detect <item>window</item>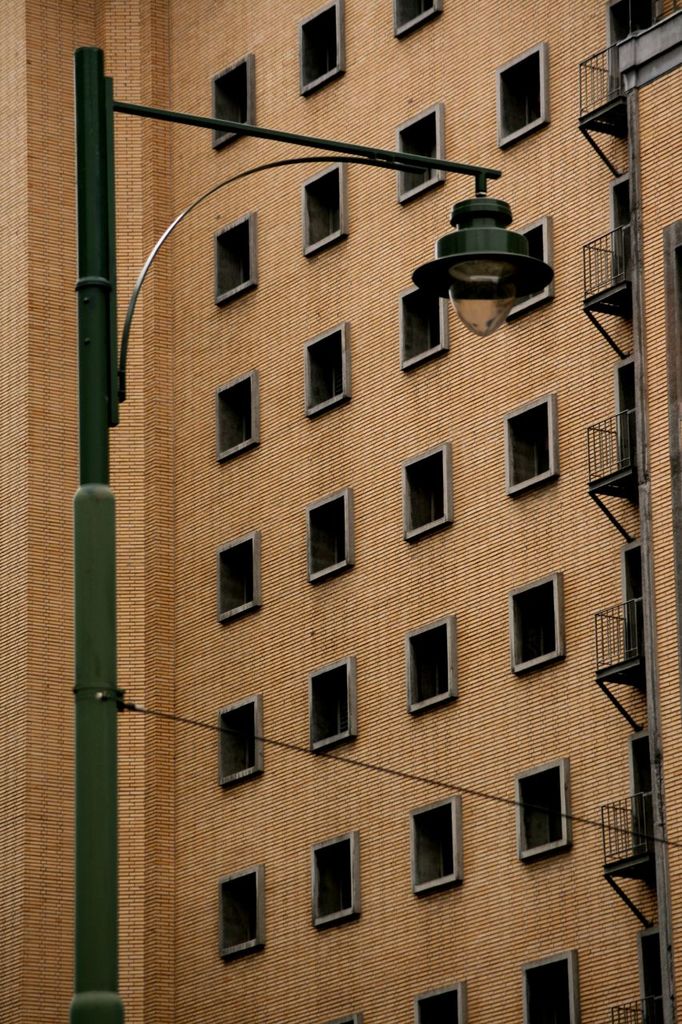
box(303, 483, 353, 582)
